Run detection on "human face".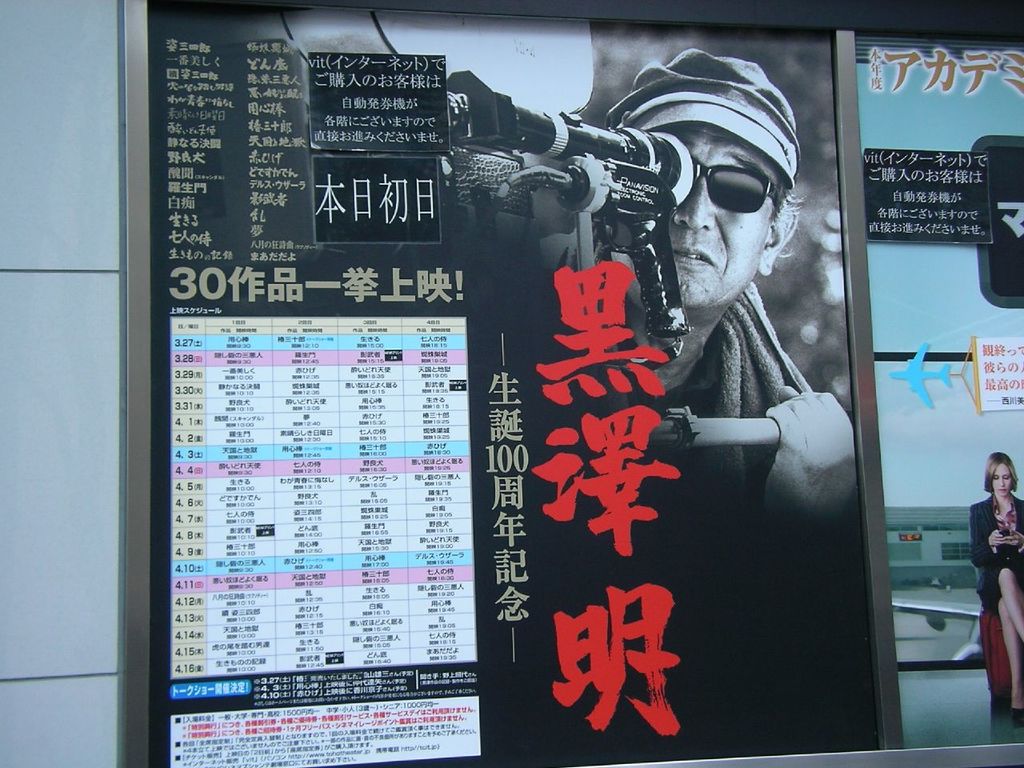
Result: locate(609, 119, 779, 308).
